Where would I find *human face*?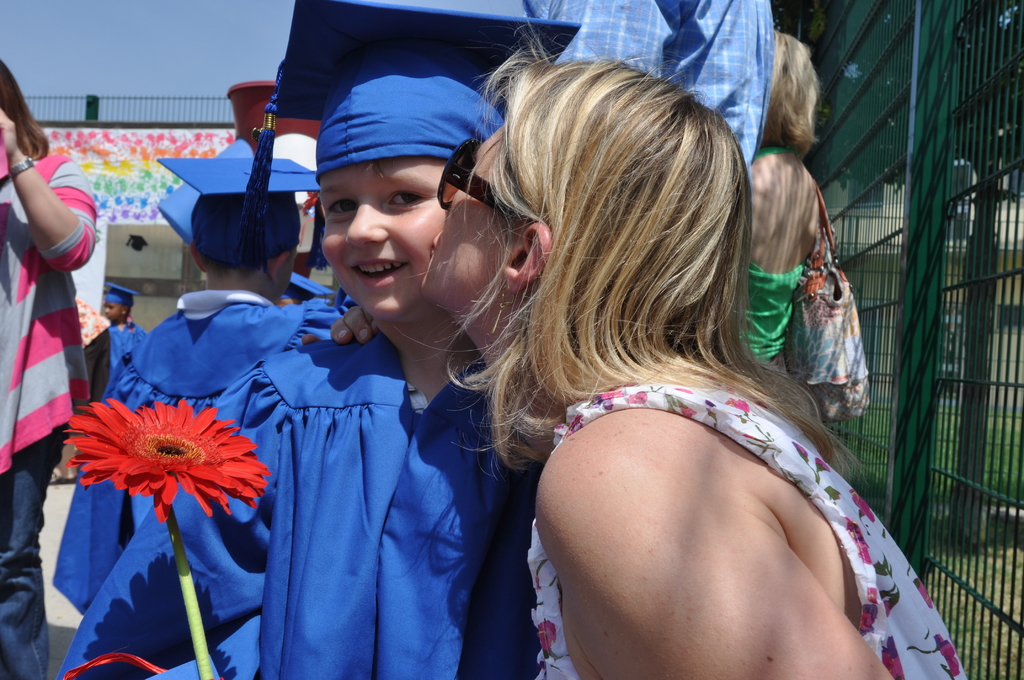
At pyautogui.locateOnScreen(426, 122, 520, 310).
